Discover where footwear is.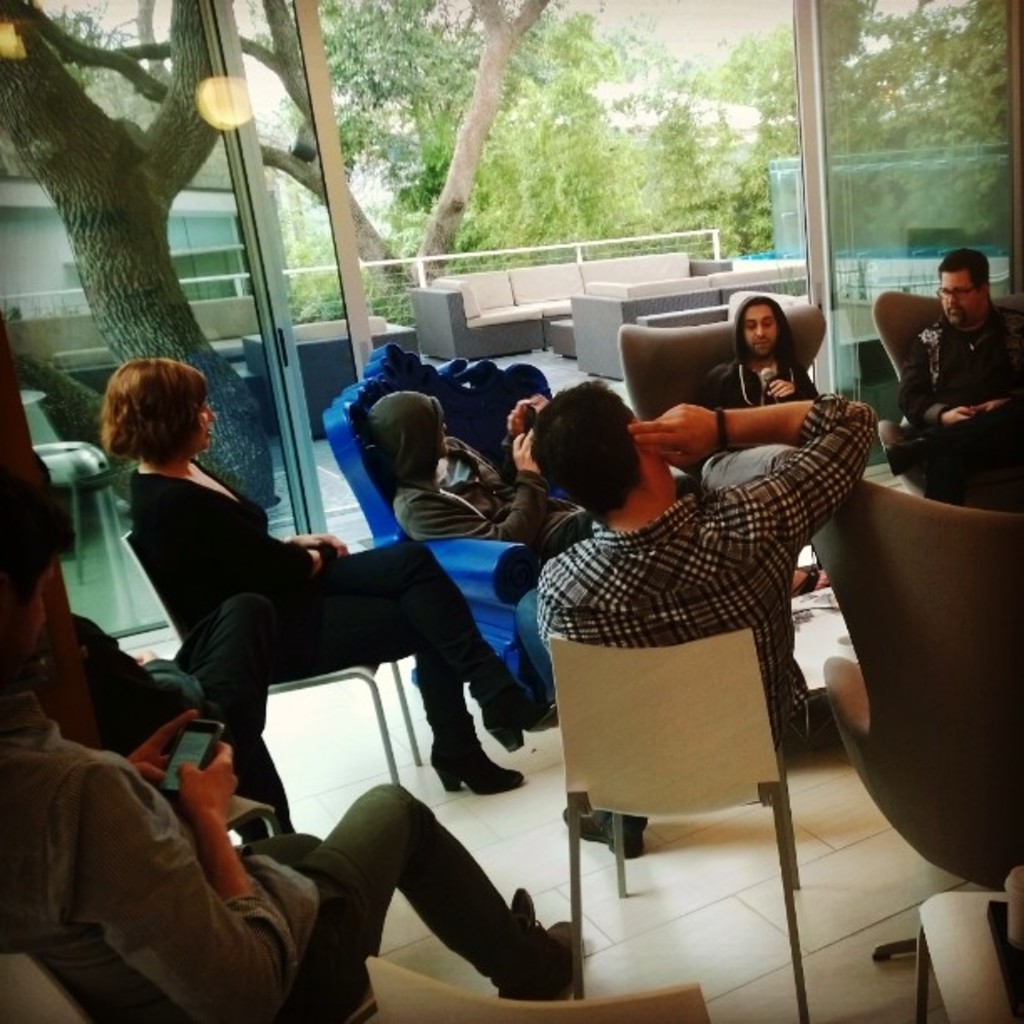
Discovered at bbox(542, 912, 582, 980).
